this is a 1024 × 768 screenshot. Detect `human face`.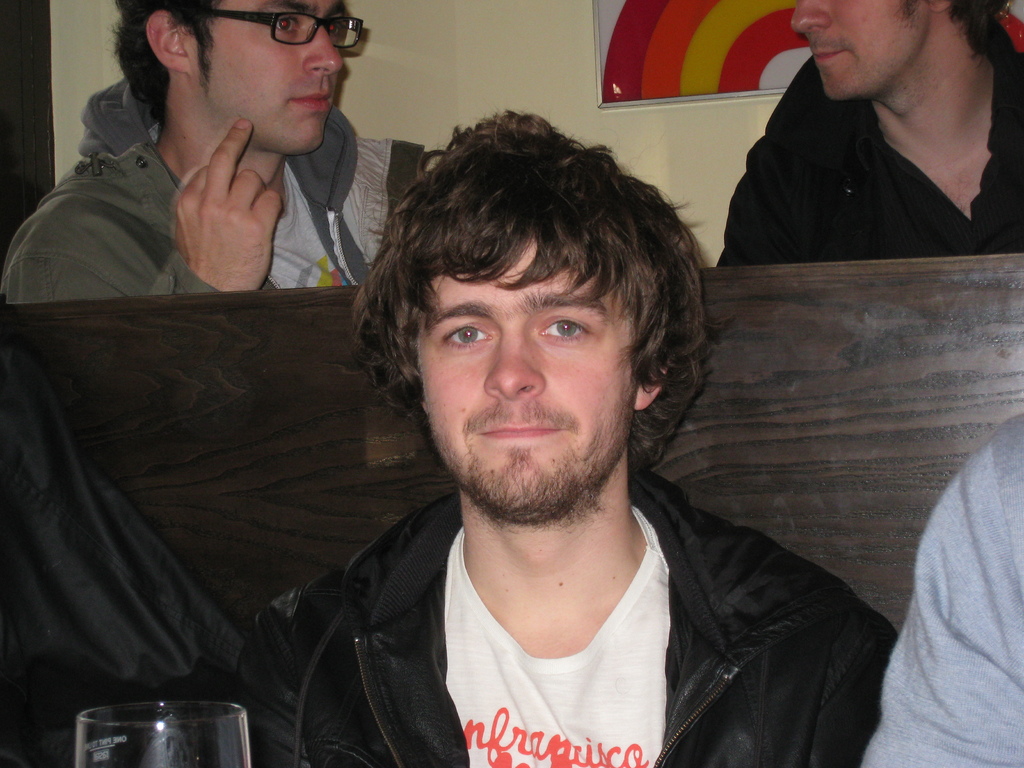
<region>416, 234, 646, 520</region>.
